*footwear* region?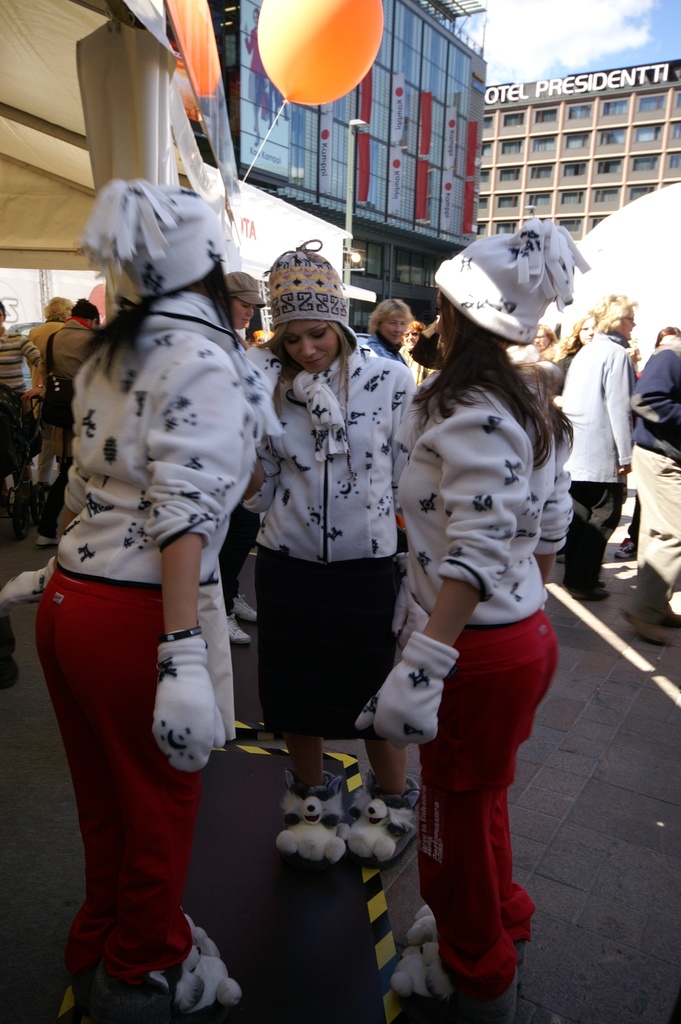
Rect(557, 554, 569, 566)
